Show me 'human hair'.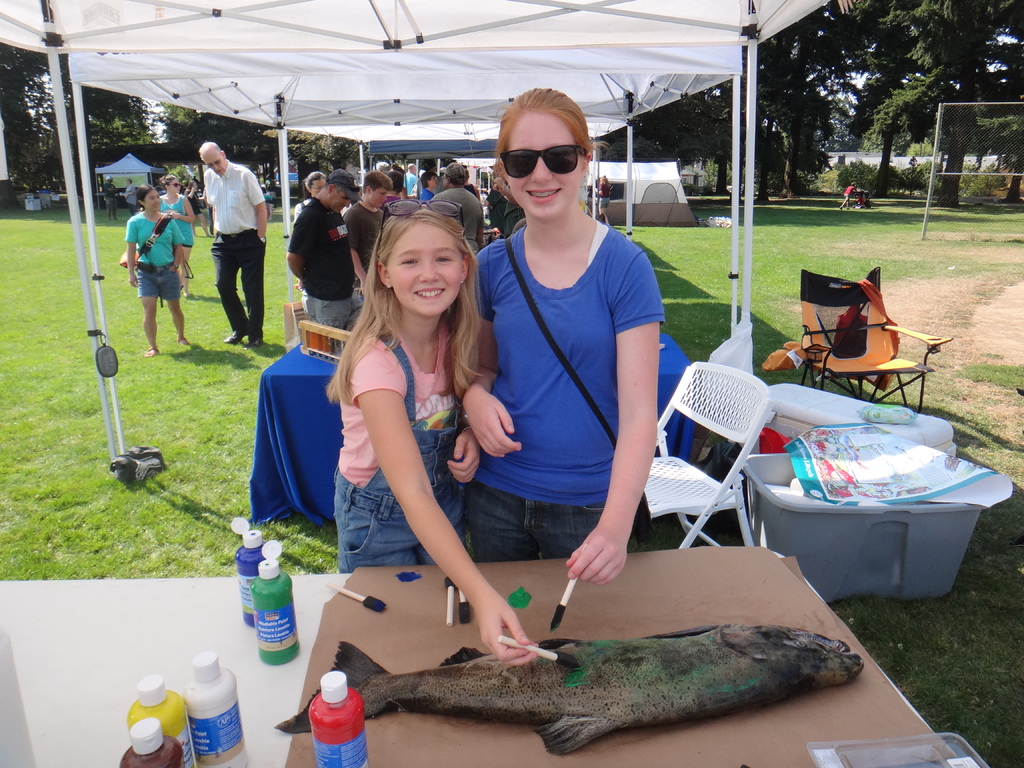
'human hair' is here: (left=490, top=83, right=598, bottom=195).
